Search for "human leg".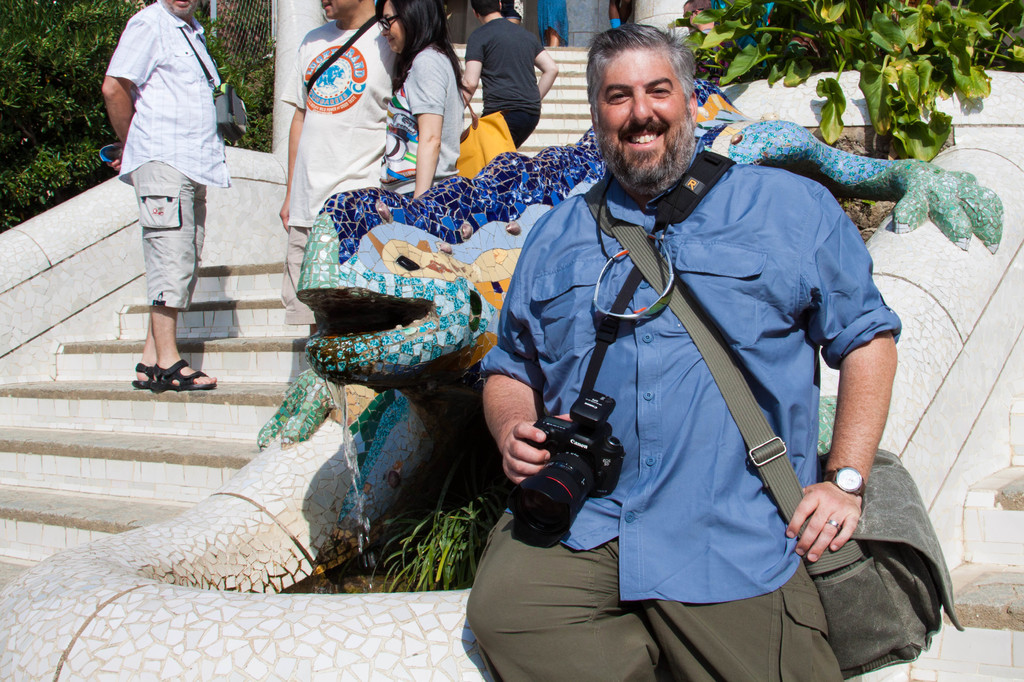
Found at (132, 145, 215, 388).
